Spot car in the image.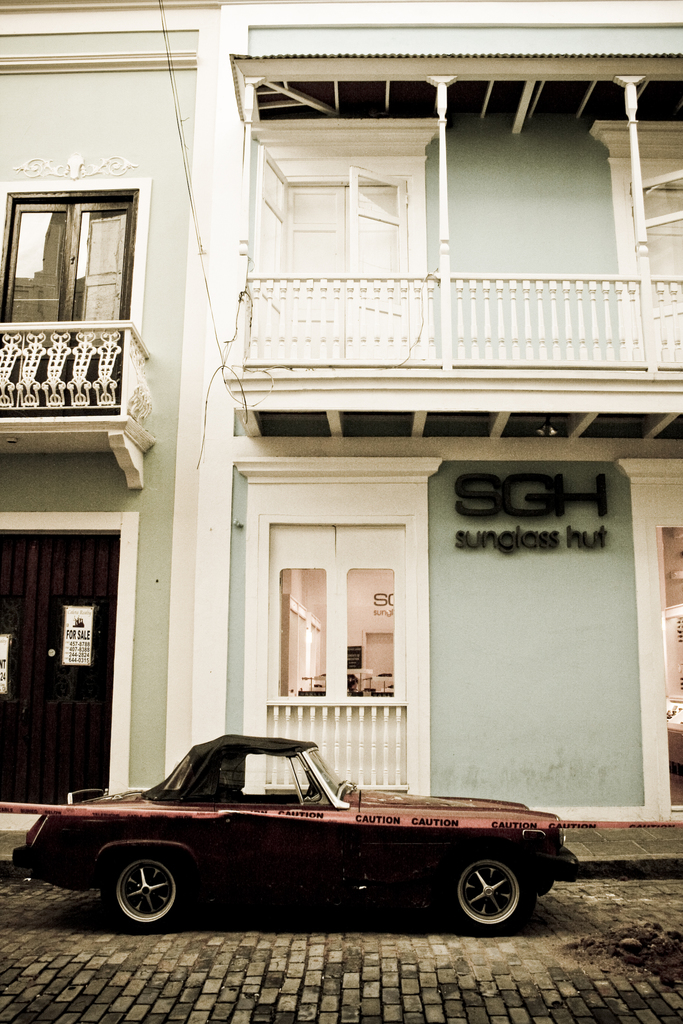
car found at (0, 751, 597, 931).
